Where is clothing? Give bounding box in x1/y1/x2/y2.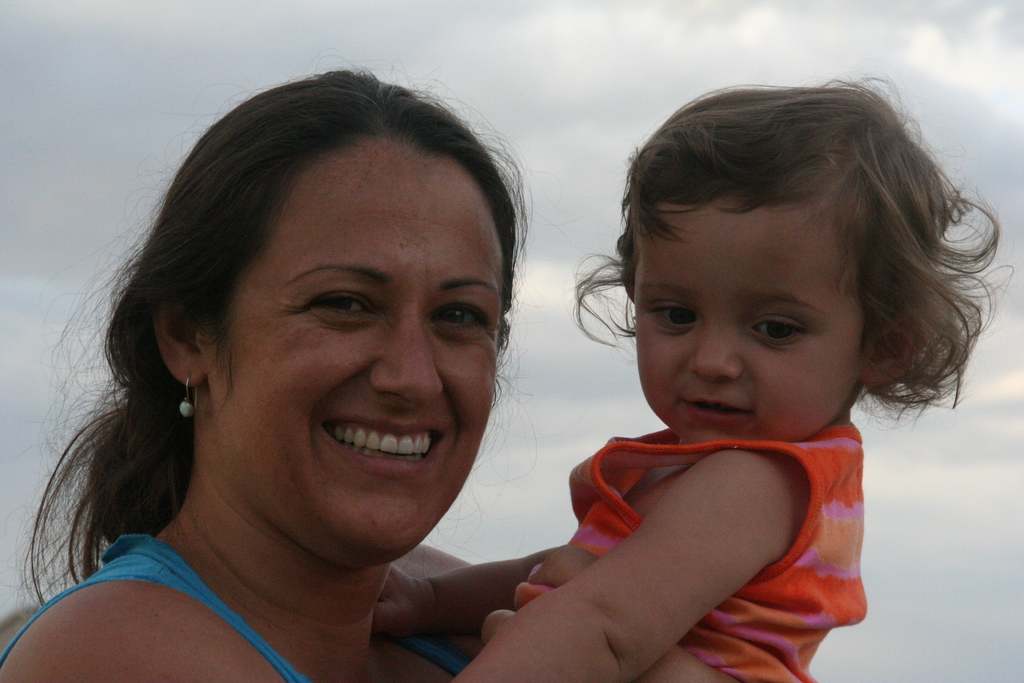
513/427/870/682.
